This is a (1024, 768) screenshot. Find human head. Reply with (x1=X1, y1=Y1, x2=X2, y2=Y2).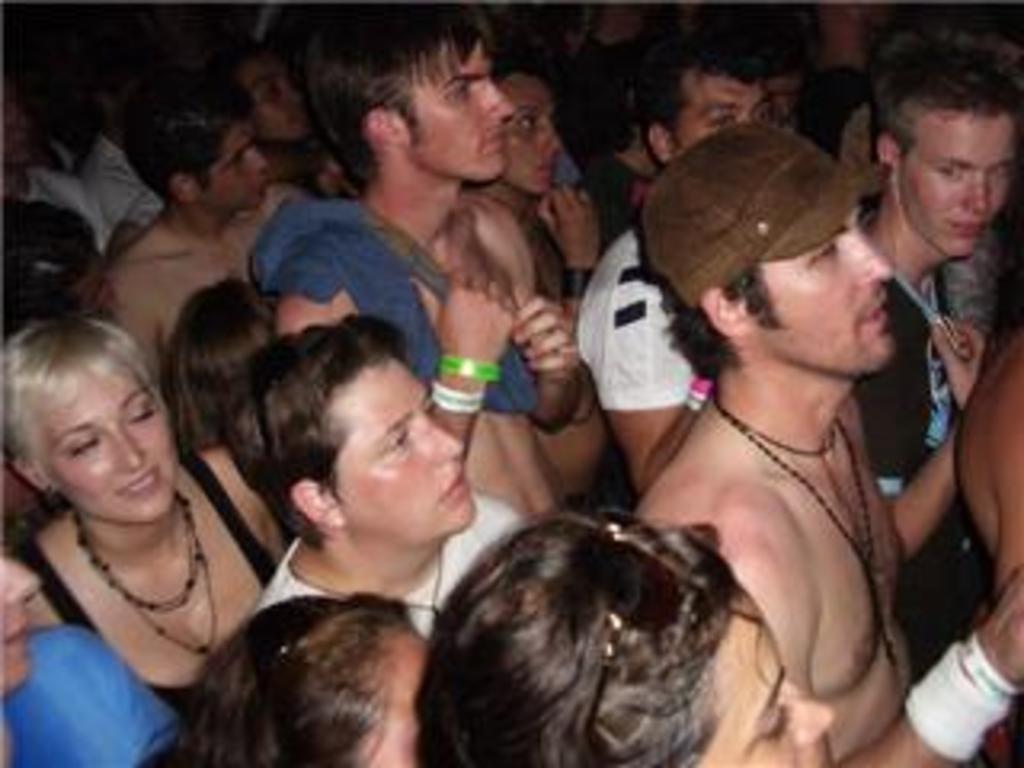
(x1=6, y1=317, x2=173, y2=522).
